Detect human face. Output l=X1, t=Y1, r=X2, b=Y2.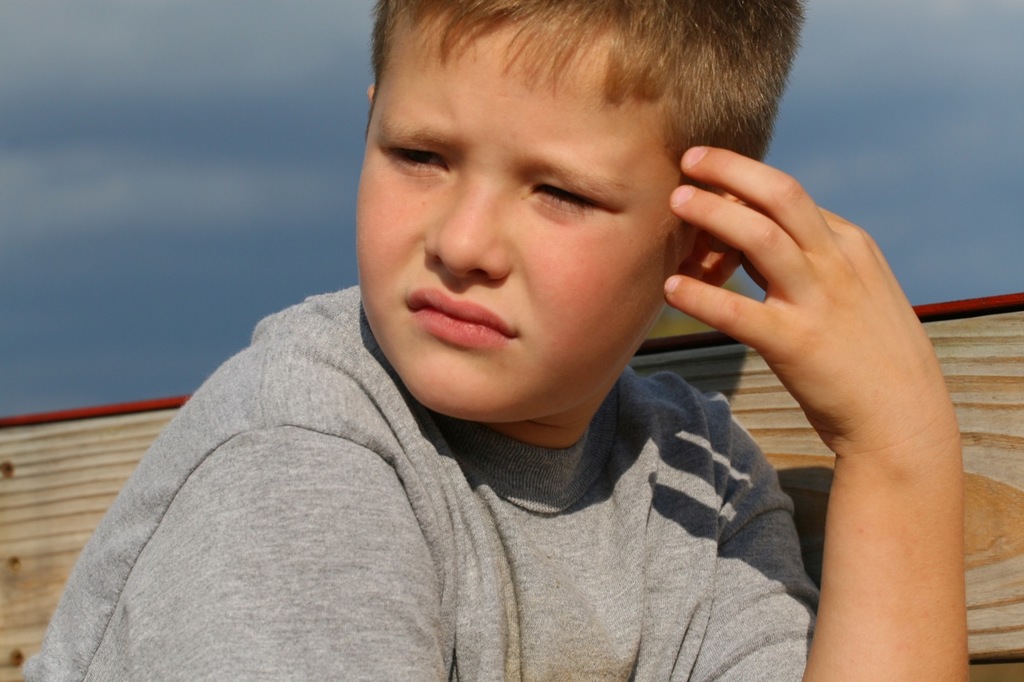
l=356, t=16, r=681, b=422.
